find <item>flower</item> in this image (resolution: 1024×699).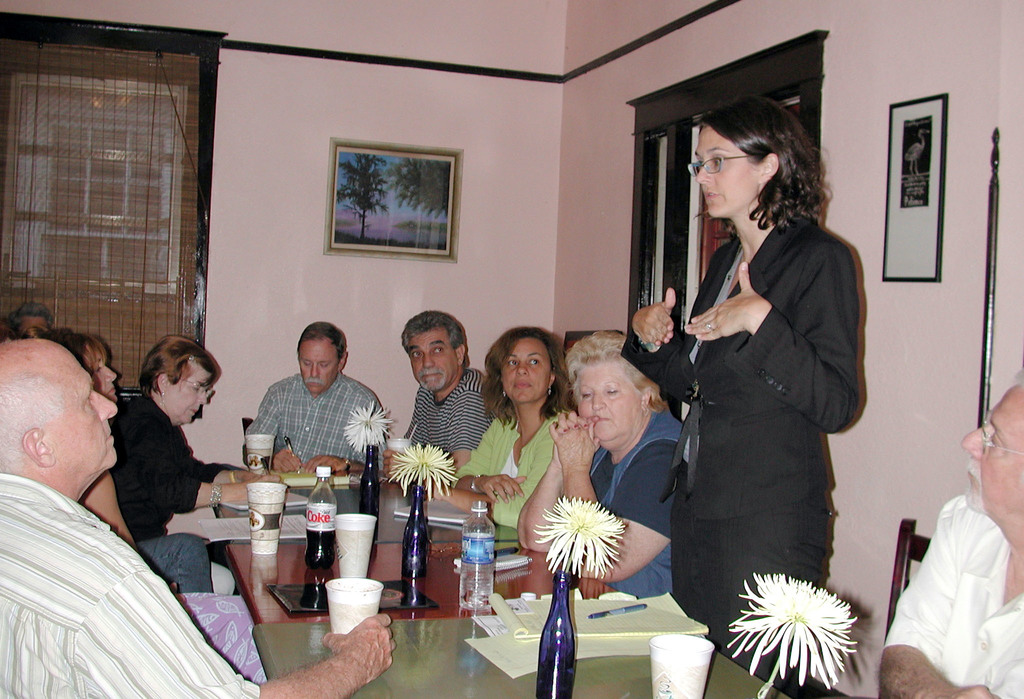
(left=732, top=579, right=865, bottom=675).
